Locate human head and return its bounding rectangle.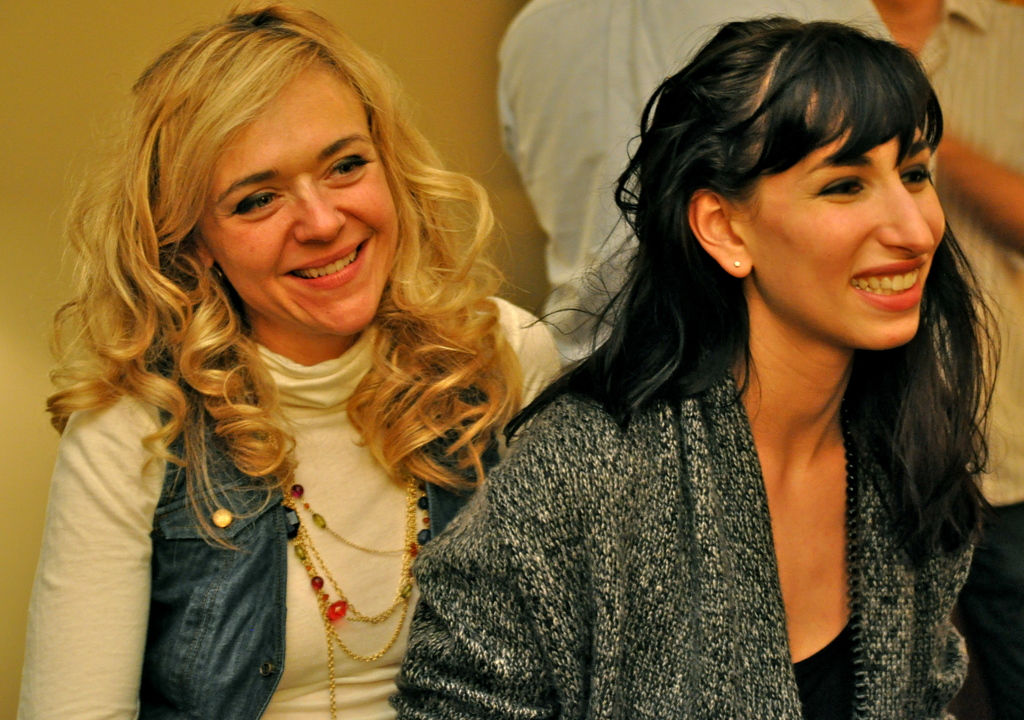
detection(617, 6, 956, 333).
